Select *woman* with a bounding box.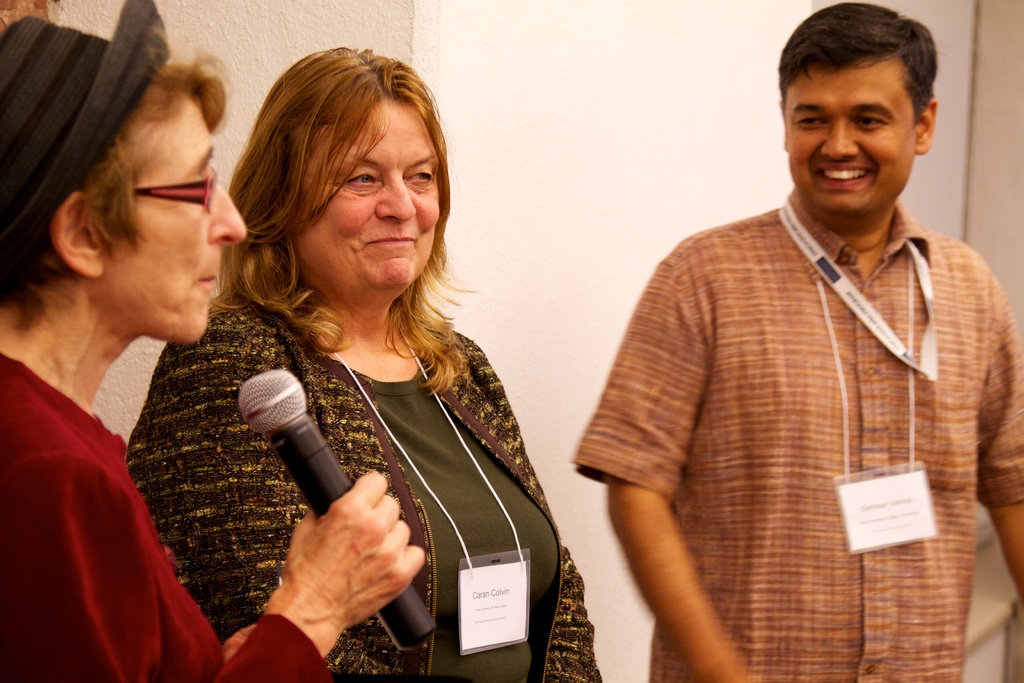
[x1=3, y1=0, x2=416, y2=682].
